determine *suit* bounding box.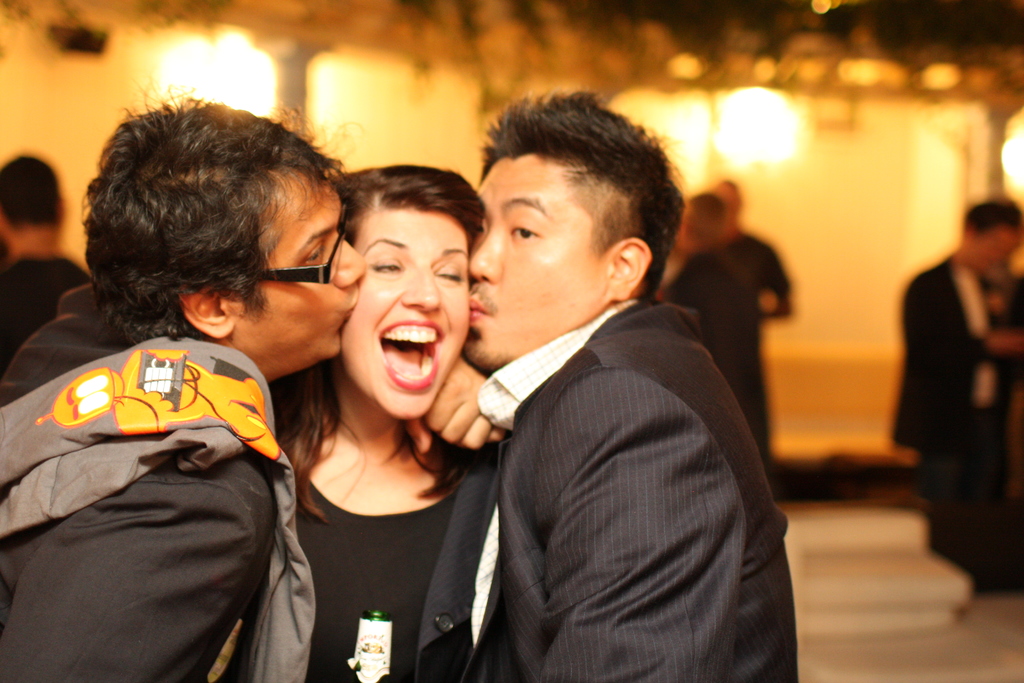
Determined: select_region(0, 282, 278, 682).
